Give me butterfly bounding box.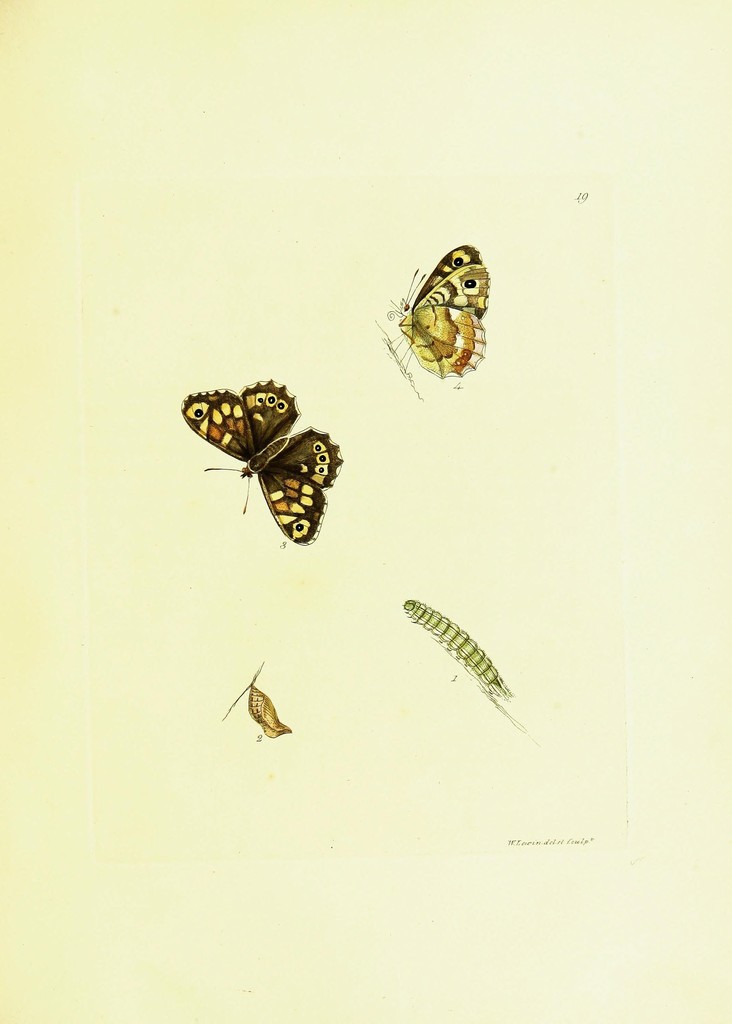
box=[183, 372, 342, 547].
